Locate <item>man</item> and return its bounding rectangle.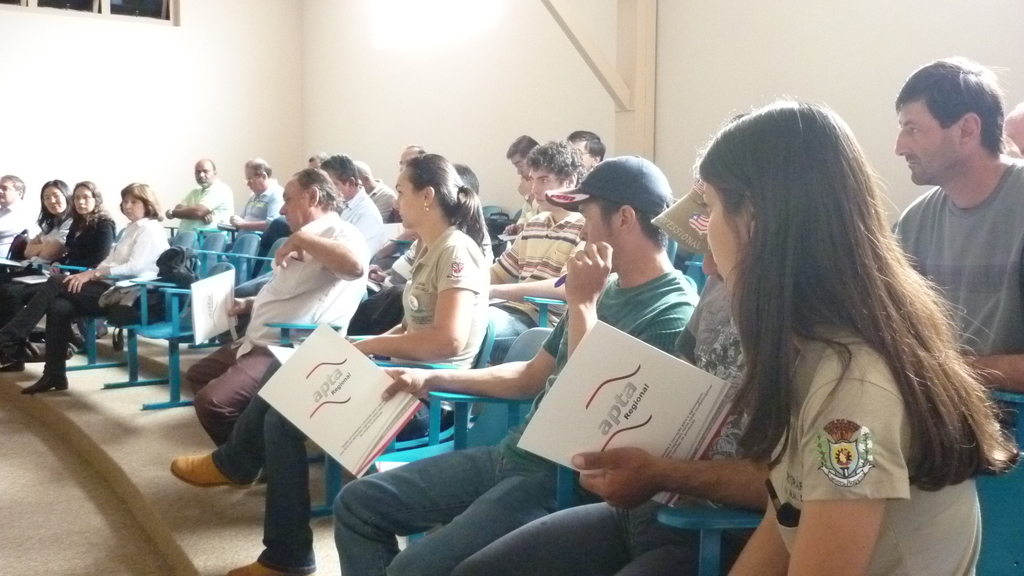
Rect(166, 156, 232, 225).
